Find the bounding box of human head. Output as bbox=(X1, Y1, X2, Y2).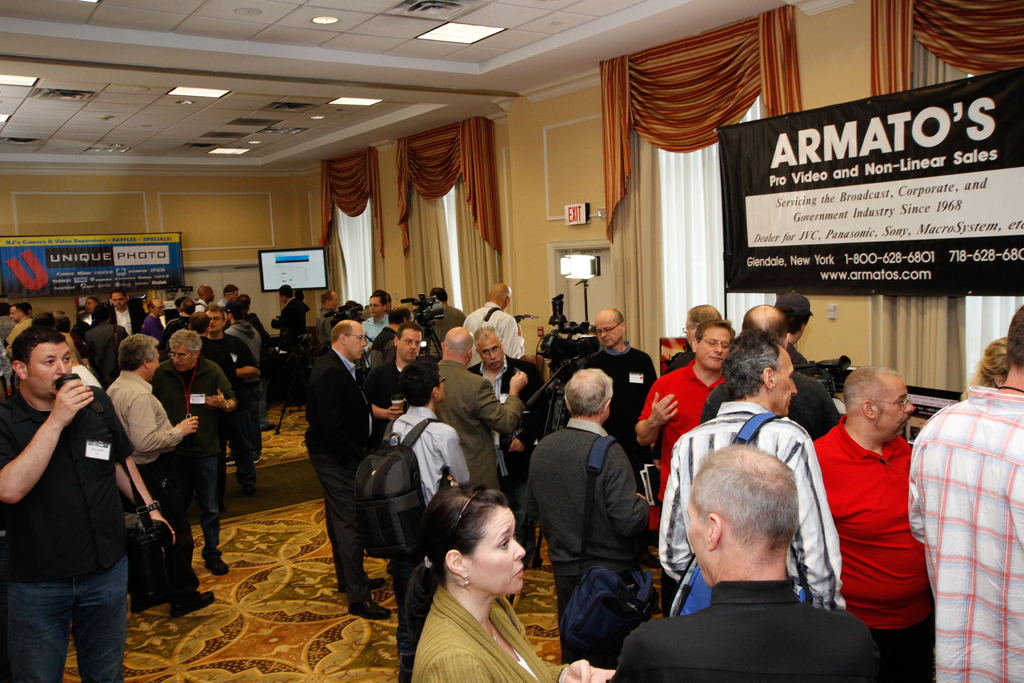
bbox=(12, 327, 69, 399).
